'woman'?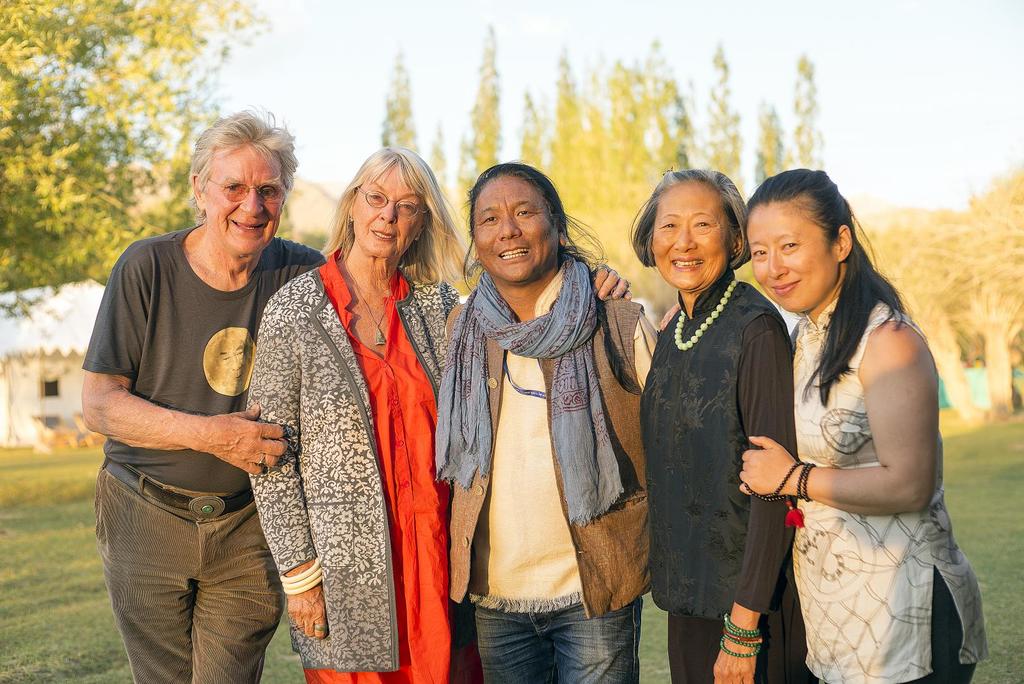
435:158:664:683
